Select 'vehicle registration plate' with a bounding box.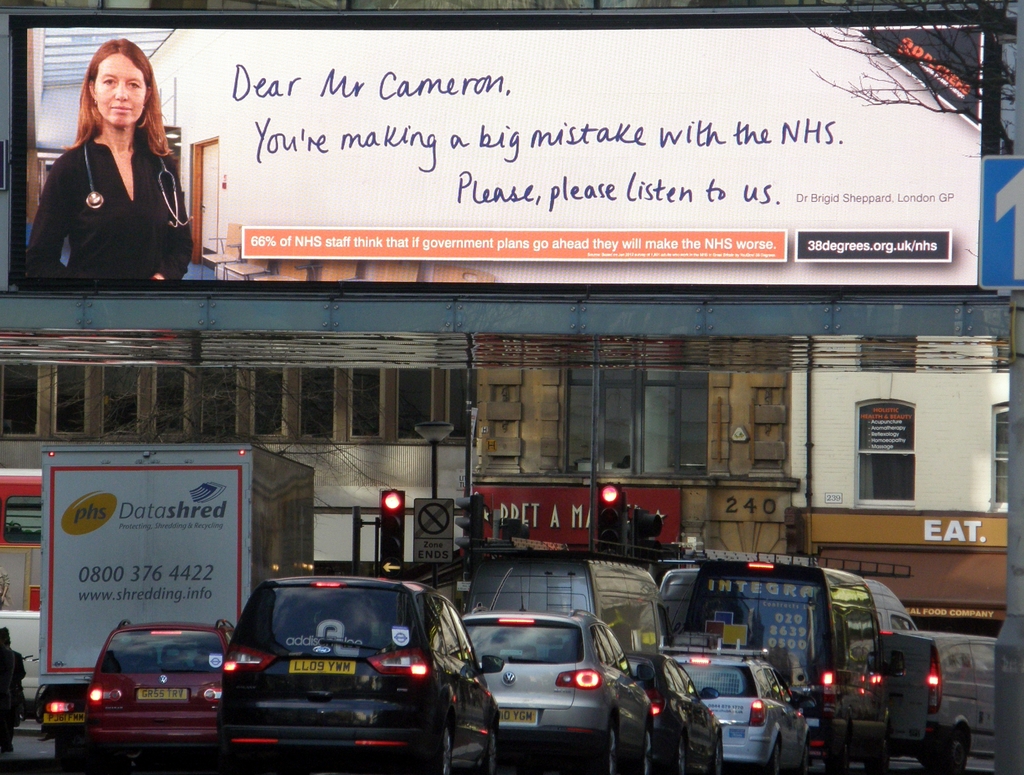
288,659,353,673.
